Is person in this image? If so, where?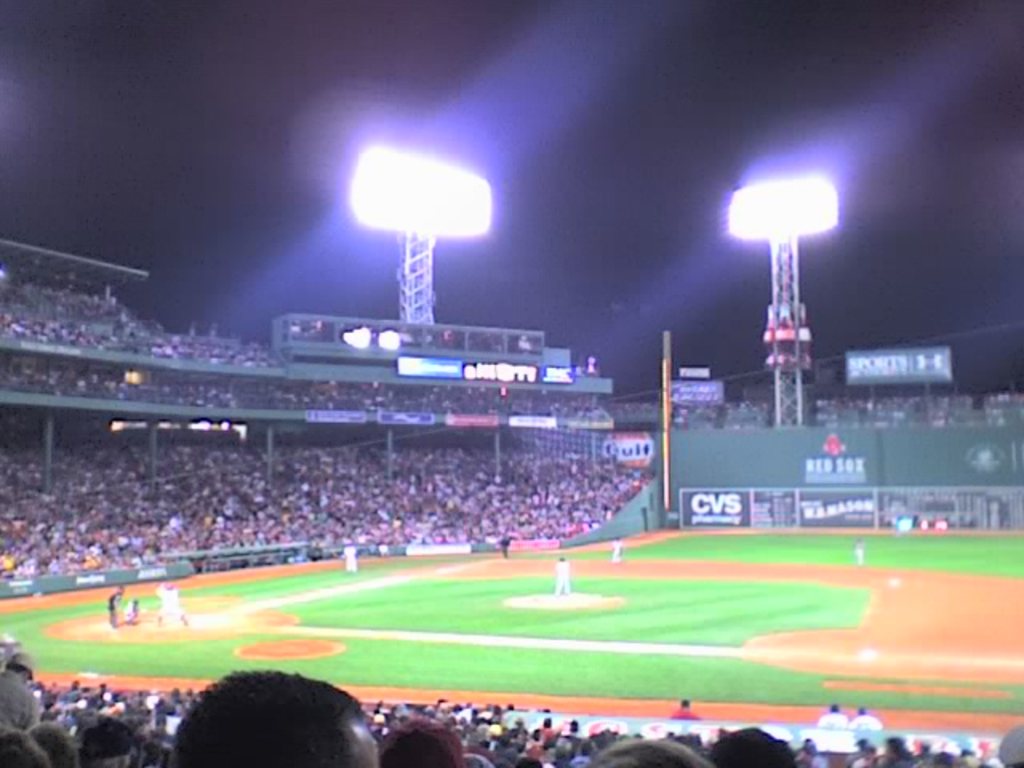
Yes, at <region>845, 541, 866, 566</region>.
